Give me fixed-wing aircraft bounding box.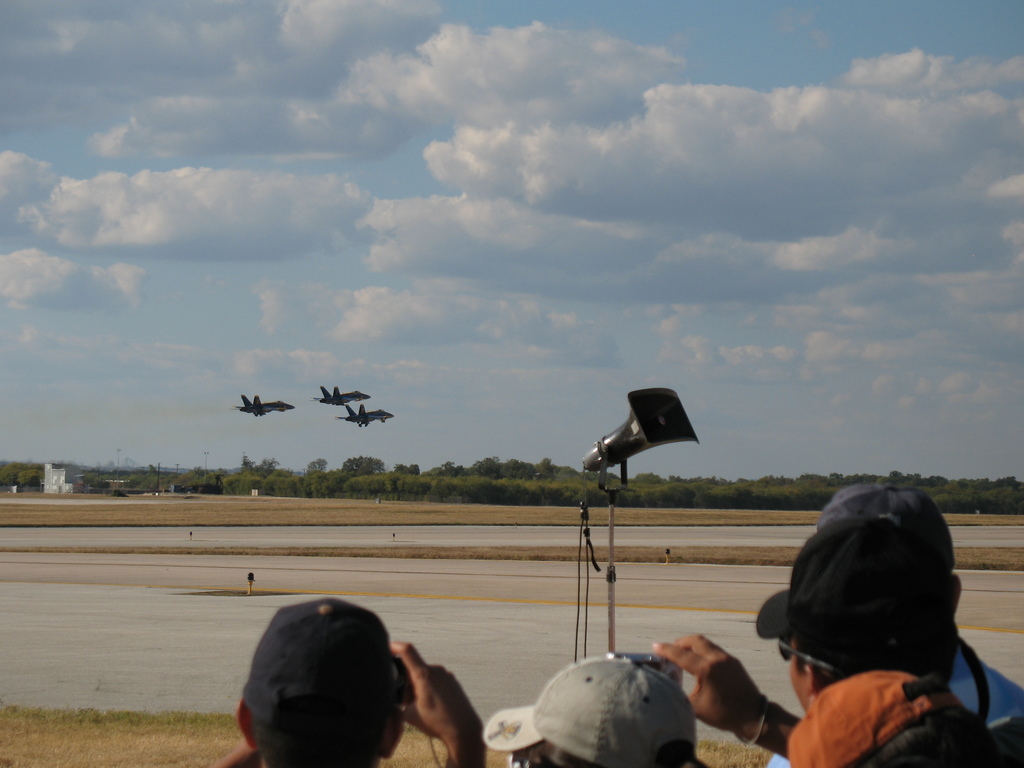
<bbox>337, 404, 394, 426</bbox>.
